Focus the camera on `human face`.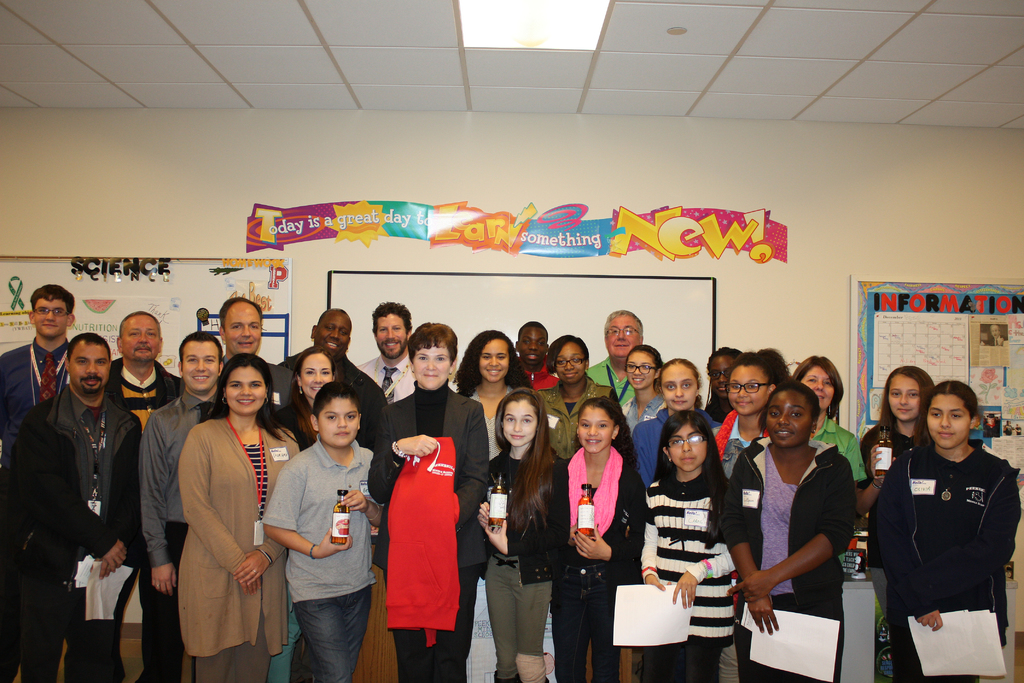
Focus region: [x1=803, y1=365, x2=835, y2=408].
